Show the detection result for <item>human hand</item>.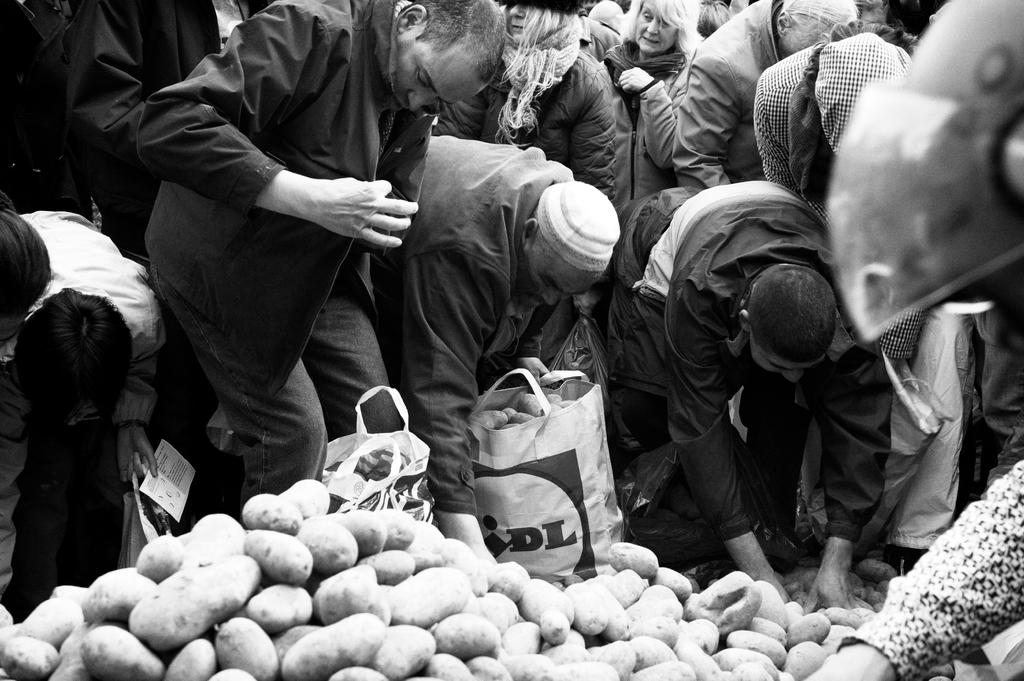
[116,421,159,486].
